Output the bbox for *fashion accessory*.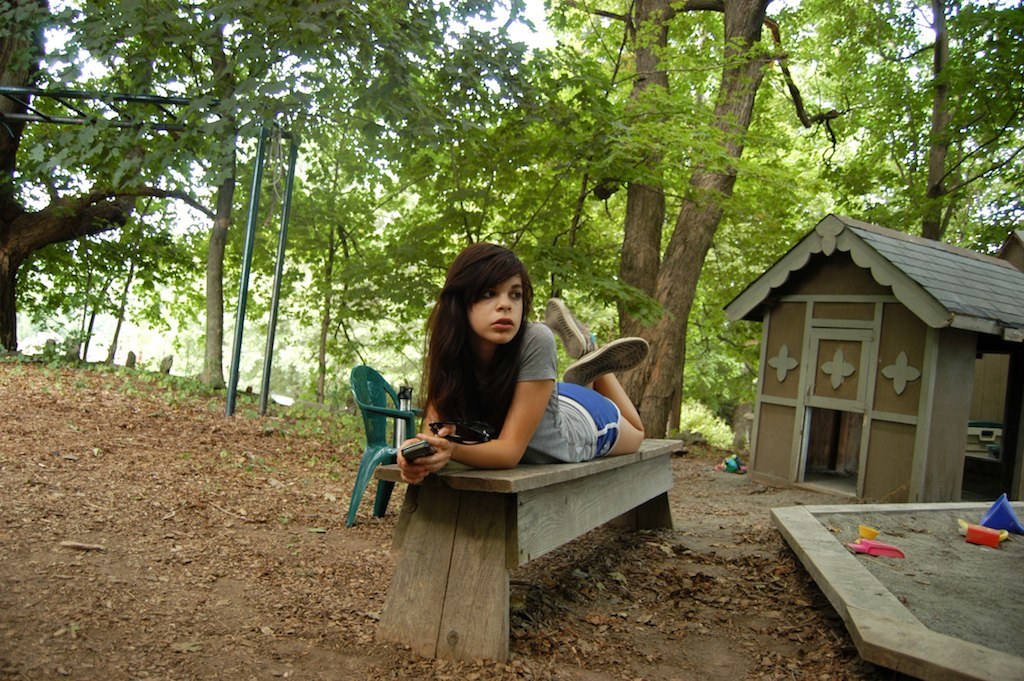
detection(429, 418, 492, 448).
